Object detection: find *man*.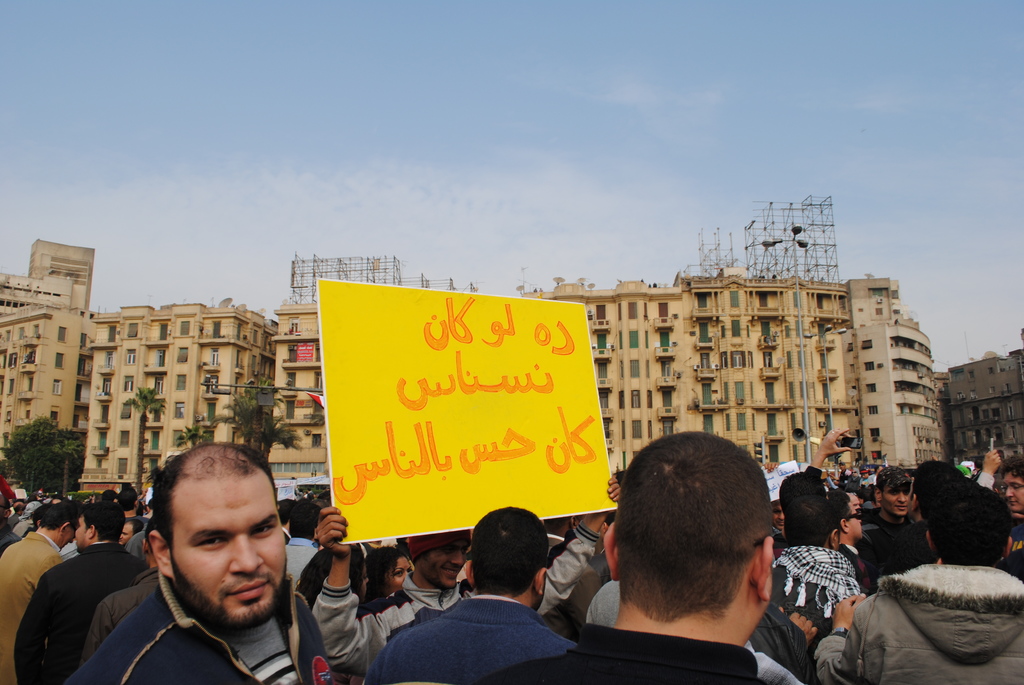
BBox(13, 496, 152, 684).
